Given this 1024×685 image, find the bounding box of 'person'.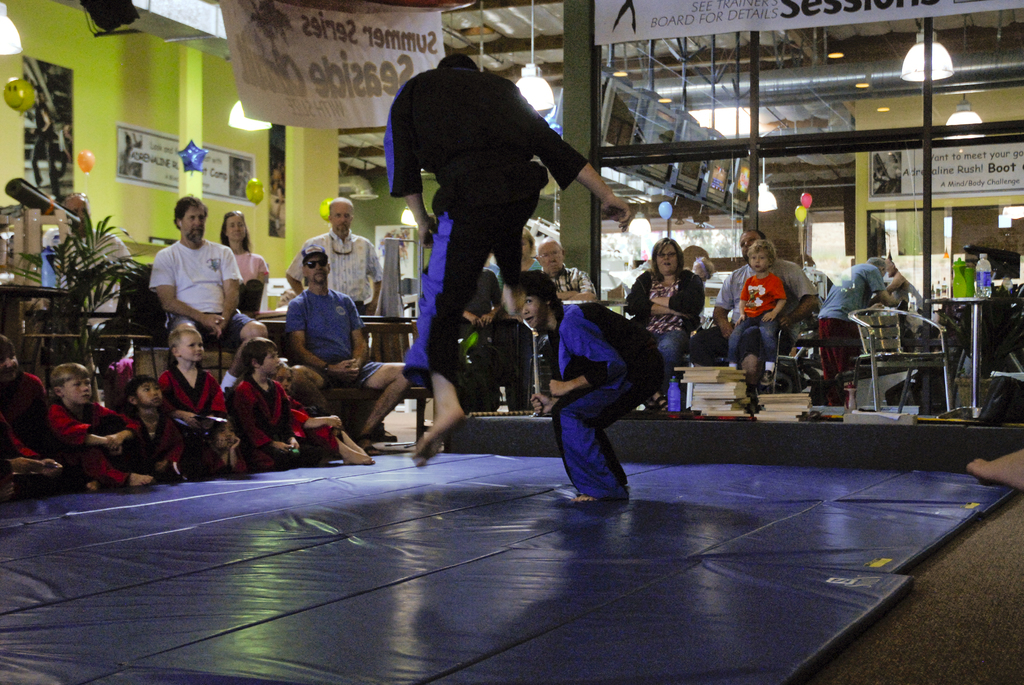
[0, 335, 43, 503].
